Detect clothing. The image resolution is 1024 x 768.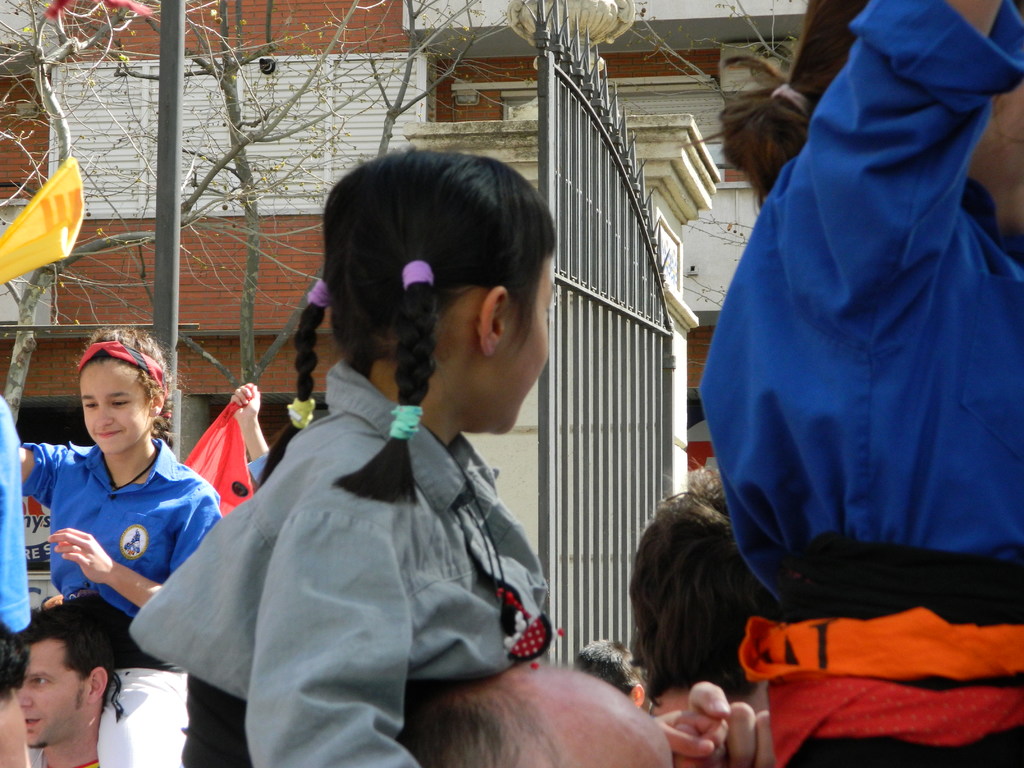
<box>0,394,33,632</box>.
